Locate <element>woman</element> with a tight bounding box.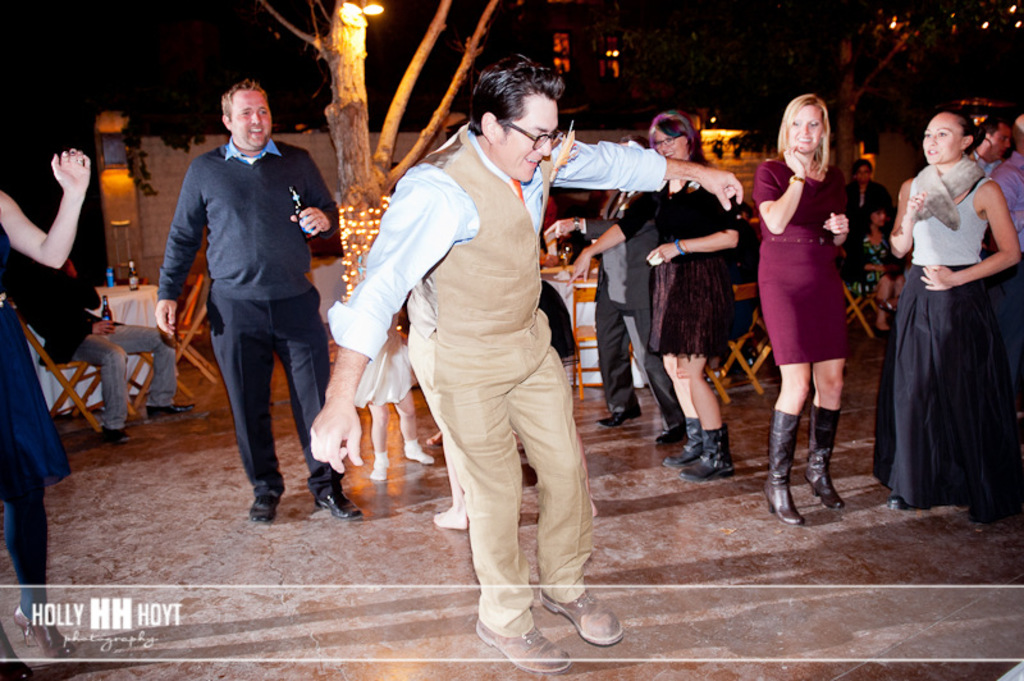
{"left": 882, "top": 92, "right": 1014, "bottom": 543}.
